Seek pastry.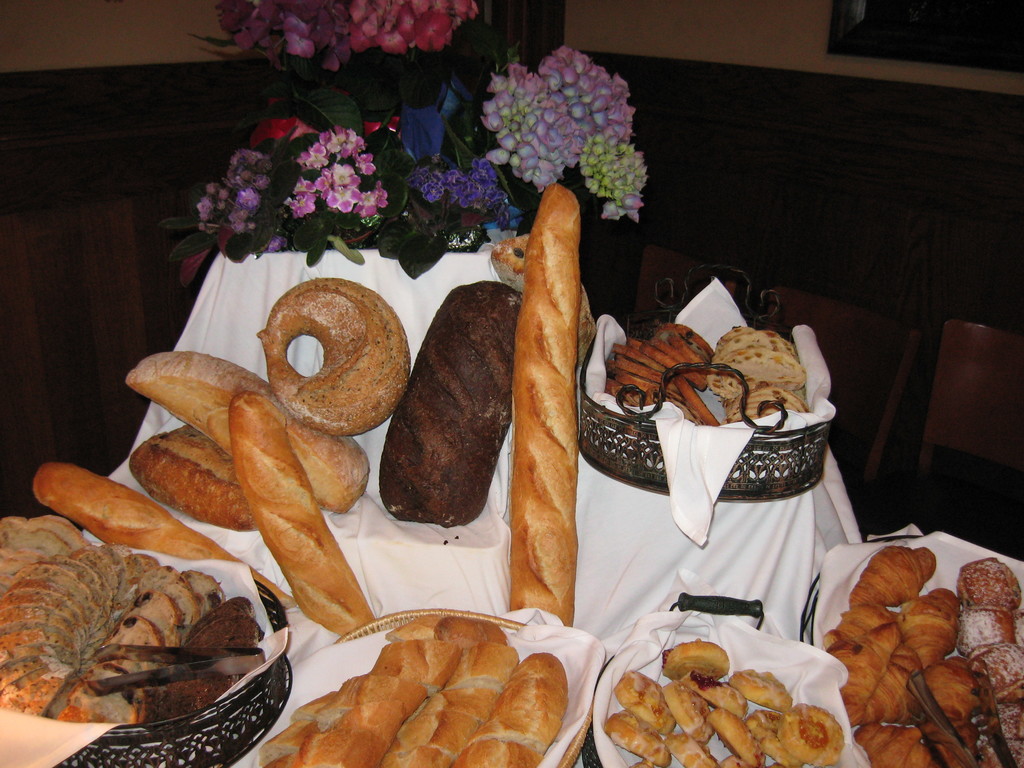
Rect(301, 614, 571, 767).
